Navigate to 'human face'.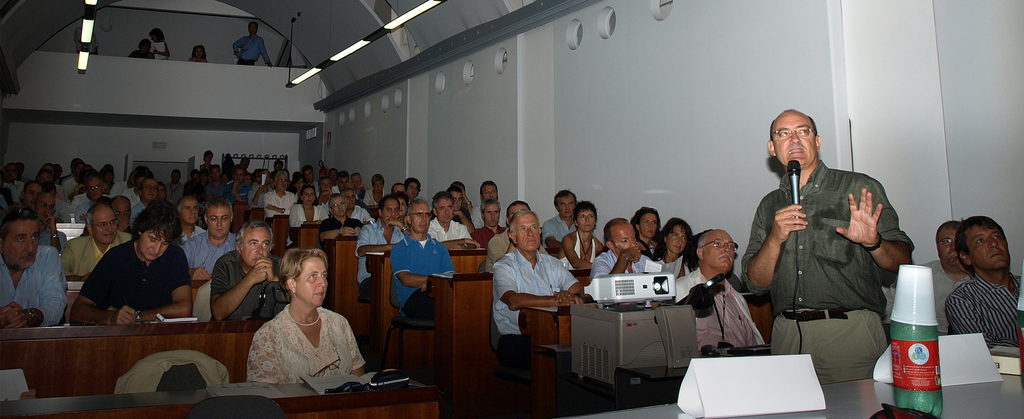
Navigation target: box=[452, 190, 463, 211].
